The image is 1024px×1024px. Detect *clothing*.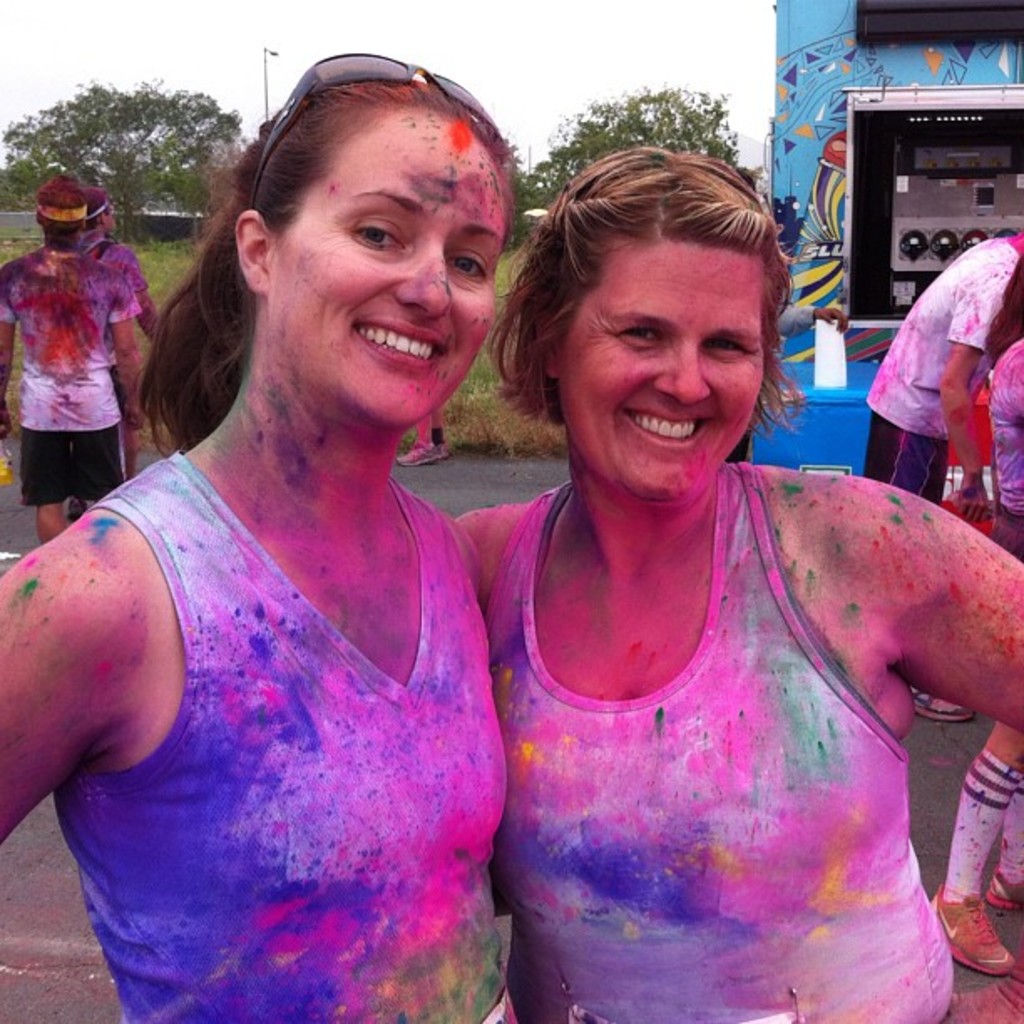
Detection: l=57, t=326, r=510, b=1002.
